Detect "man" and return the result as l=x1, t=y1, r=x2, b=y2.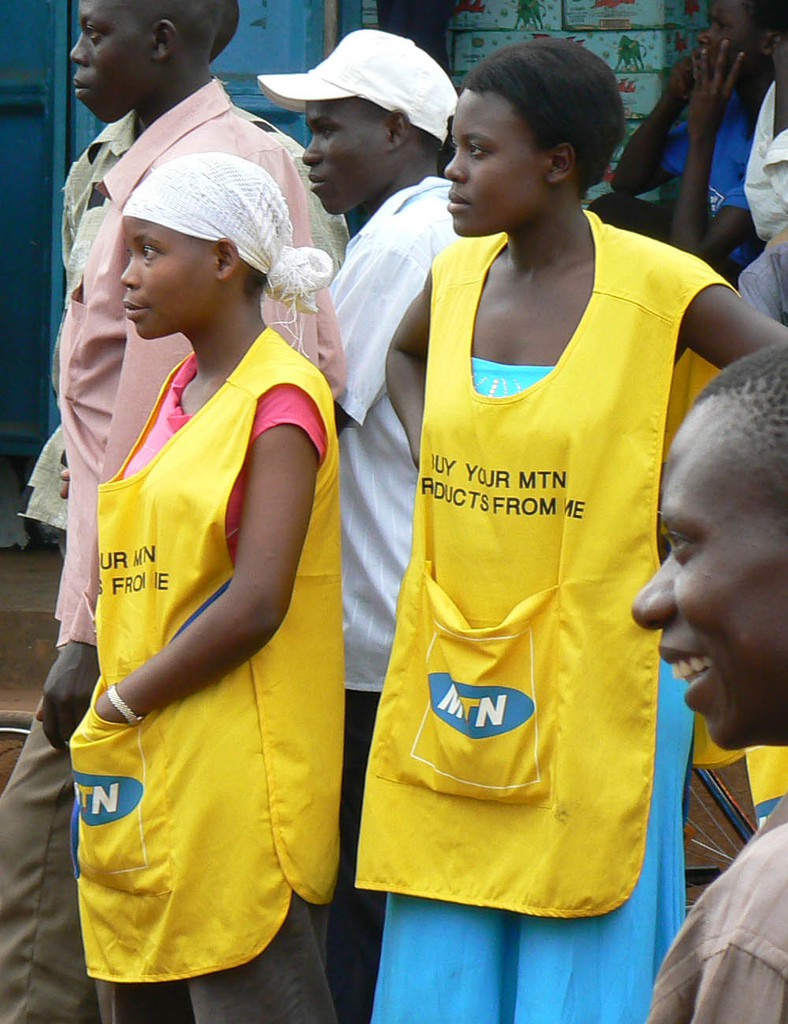
l=620, t=330, r=787, b=1023.
